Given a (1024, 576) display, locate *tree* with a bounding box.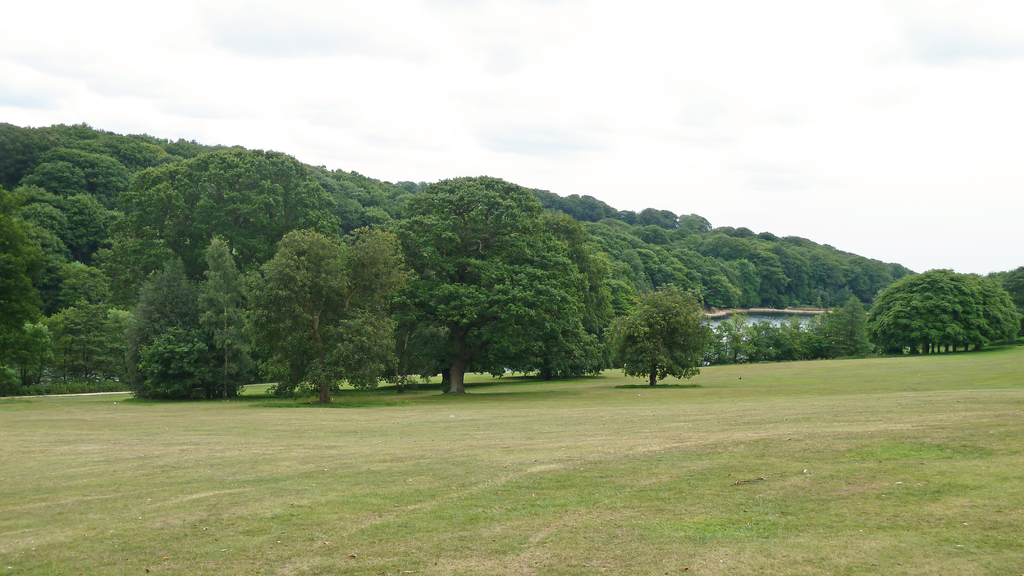
Located: box=[618, 269, 718, 381].
